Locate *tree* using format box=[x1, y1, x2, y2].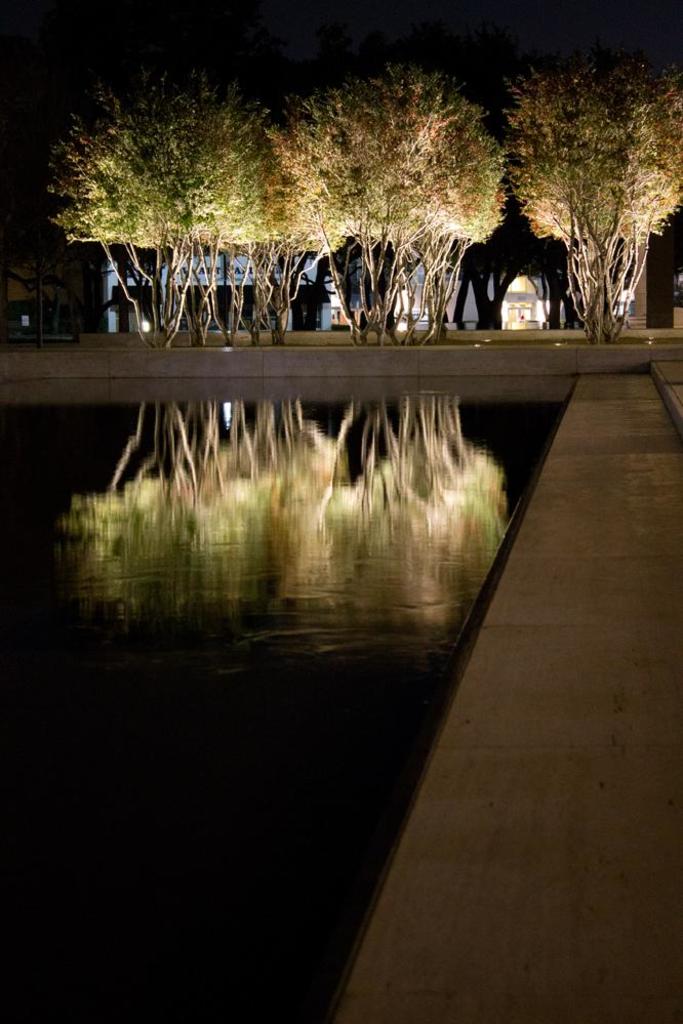
box=[334, 54, 517, 343].
